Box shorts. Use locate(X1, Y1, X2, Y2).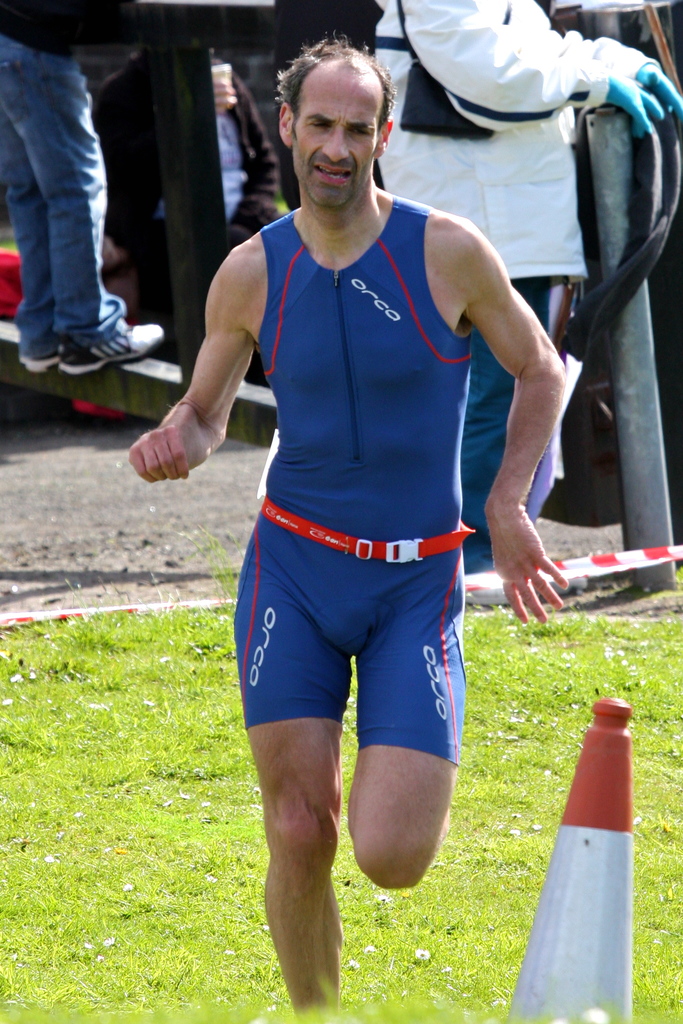
locate(281, 593, 461, 754).
